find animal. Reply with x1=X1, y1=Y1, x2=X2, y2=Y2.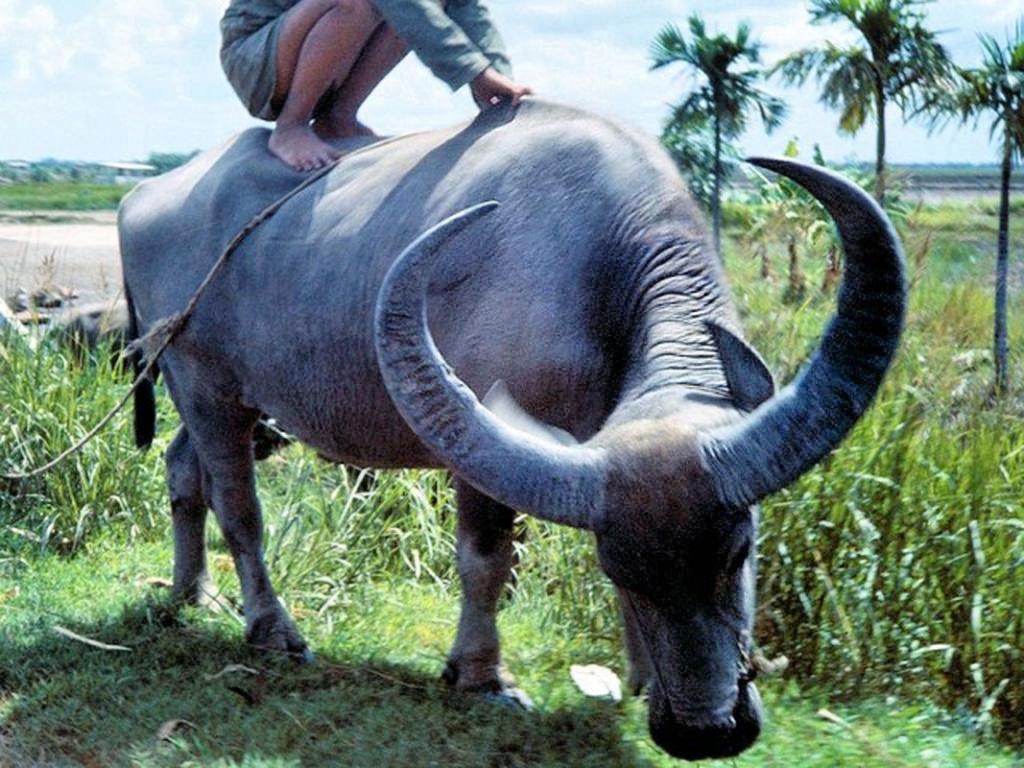
x1=111, y1=88, x2=916, y2=766.
